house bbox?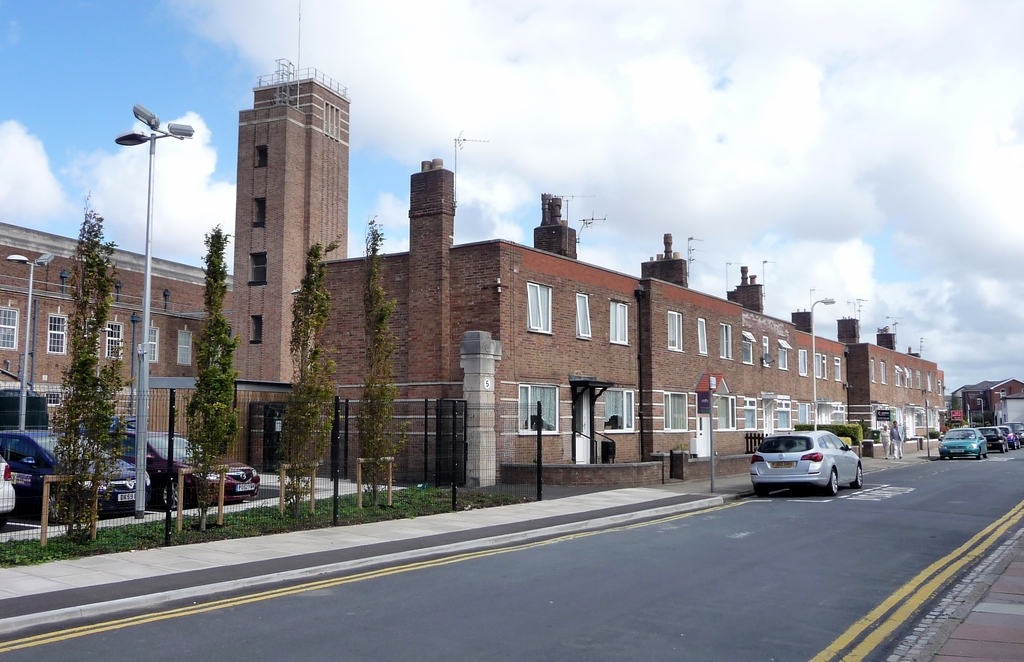
region(837, 318, 943, 456)
